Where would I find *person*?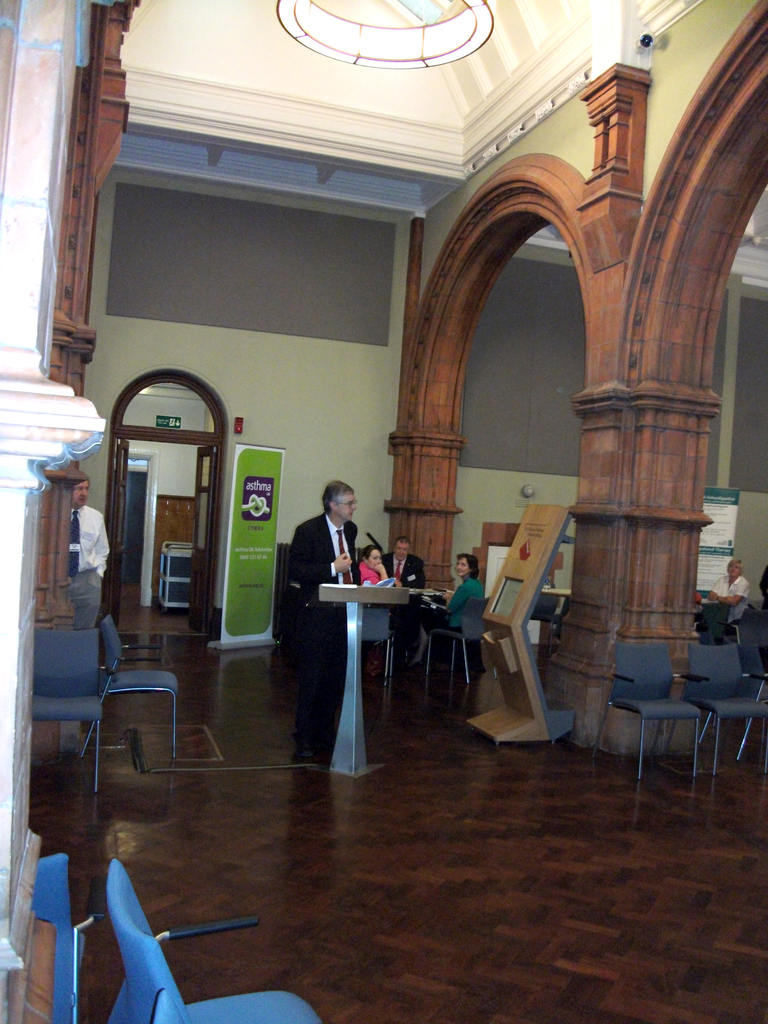
At [left=57, top=474, right=115, bottom=645].
